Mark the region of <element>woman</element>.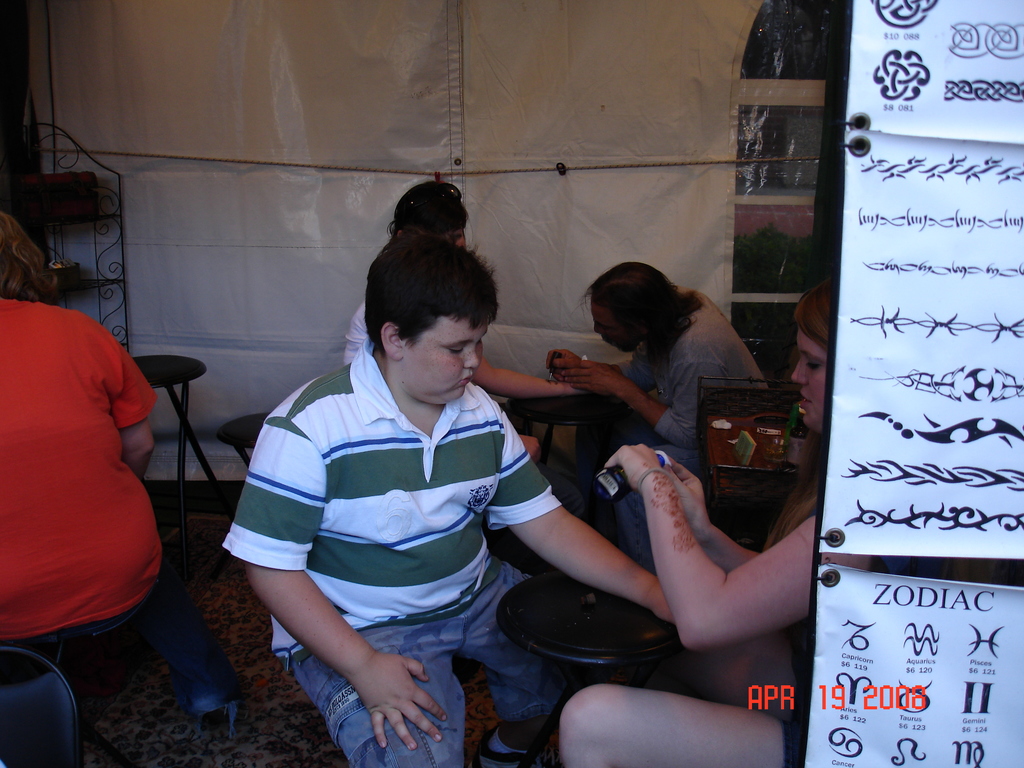
Region: (left=557, top=270, right=835, bottom=767).
